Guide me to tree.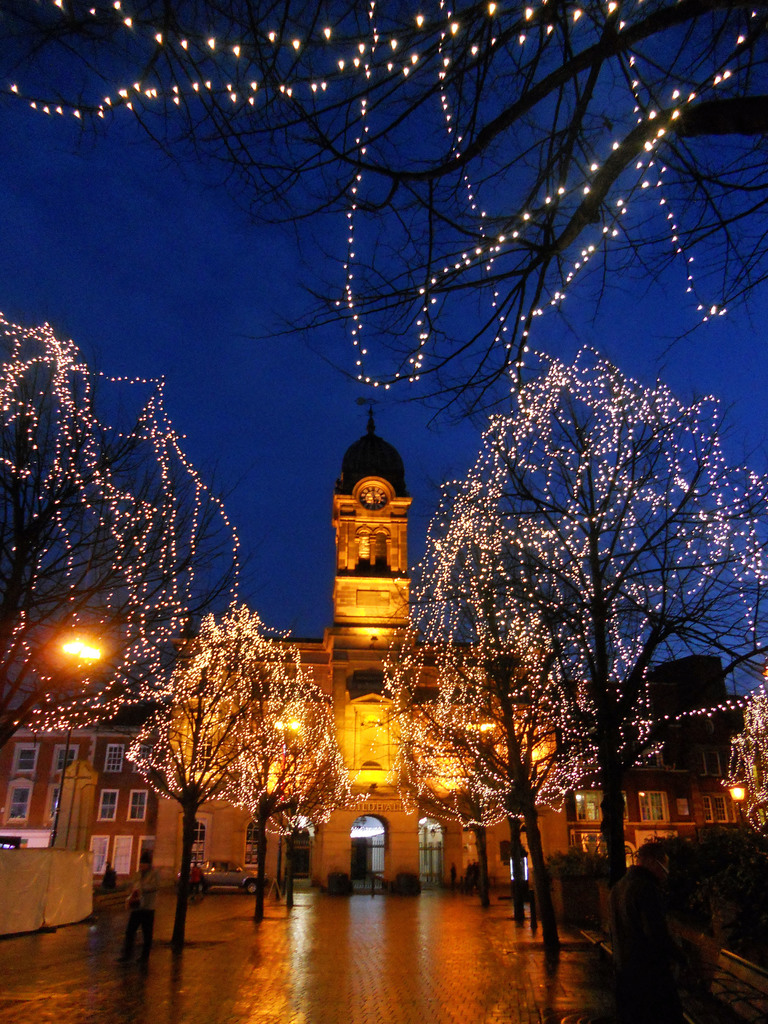
Guidance: bbox(140, 602, 336, 956).
